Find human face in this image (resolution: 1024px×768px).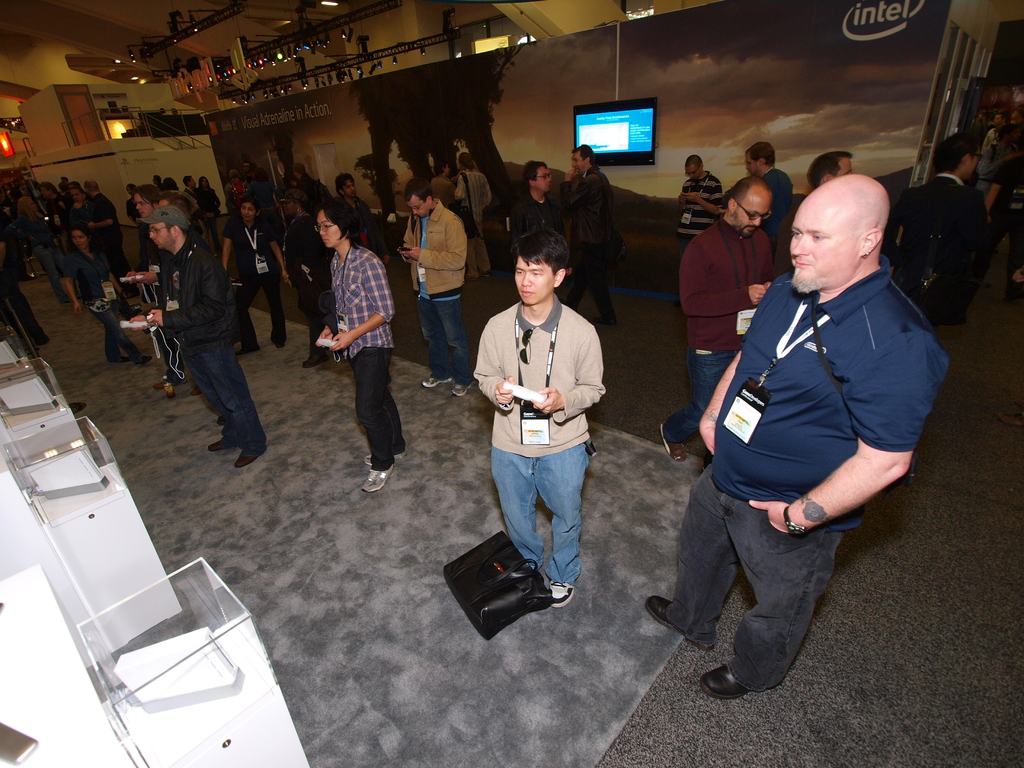
box=[159, 199, 168, 207].
